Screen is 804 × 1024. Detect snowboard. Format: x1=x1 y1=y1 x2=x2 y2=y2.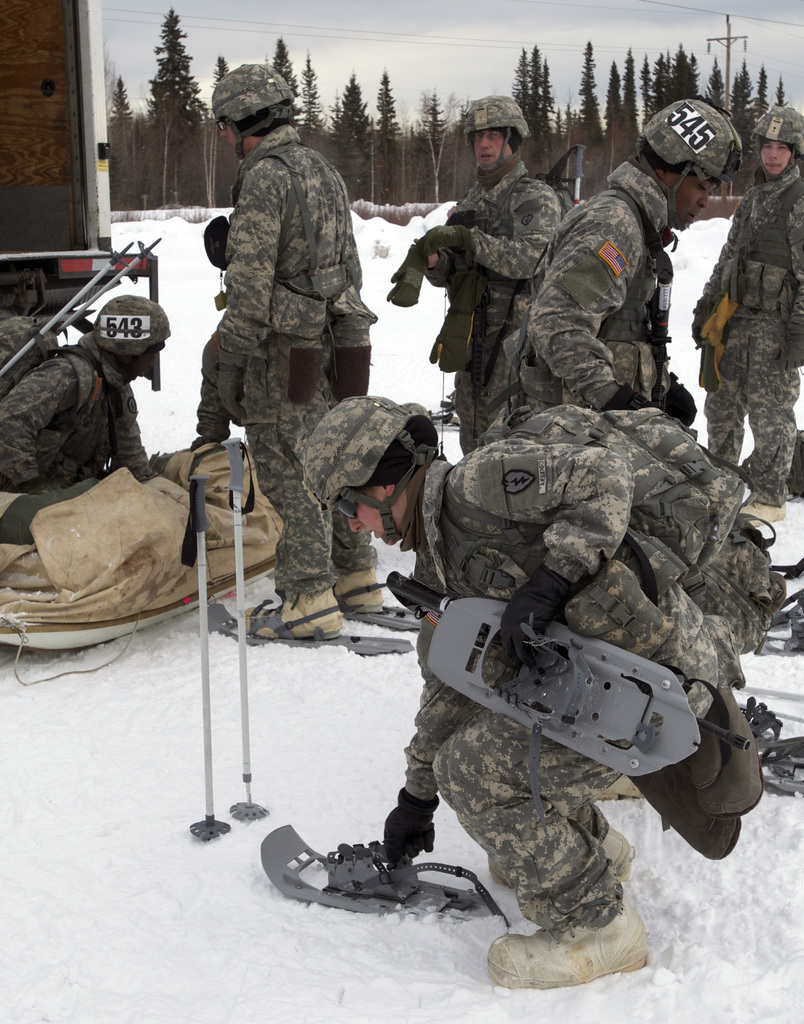
x1=240 y1=805 x2=502 y2=922.
